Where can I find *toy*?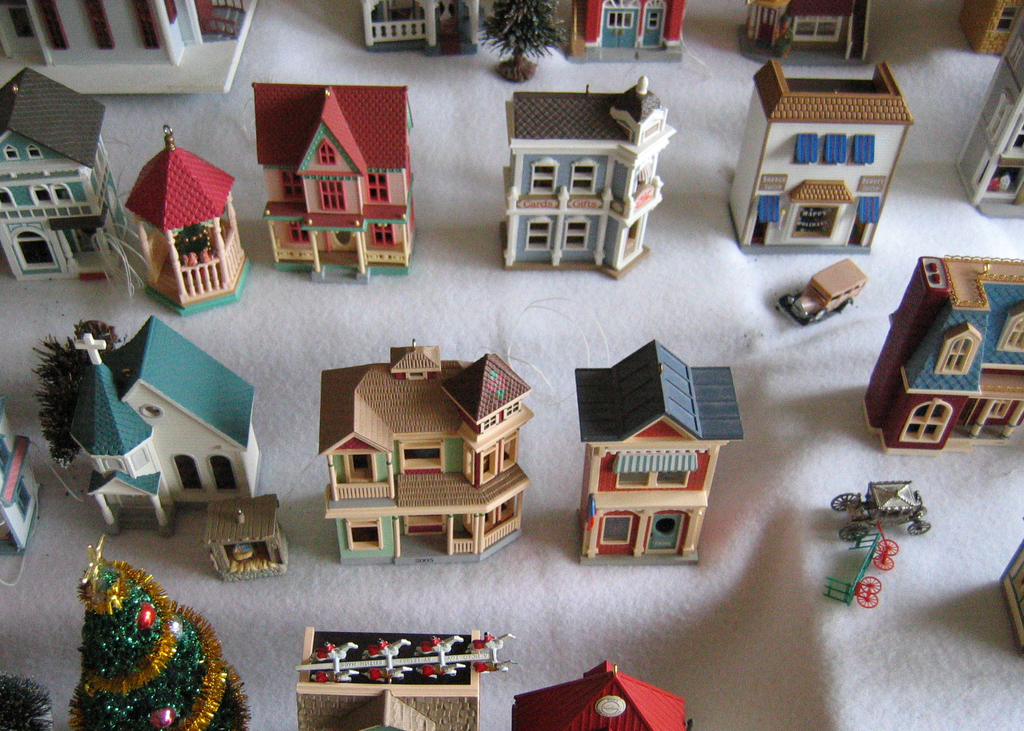
You can find it at <region>739, 0, 870, 67</region>.
